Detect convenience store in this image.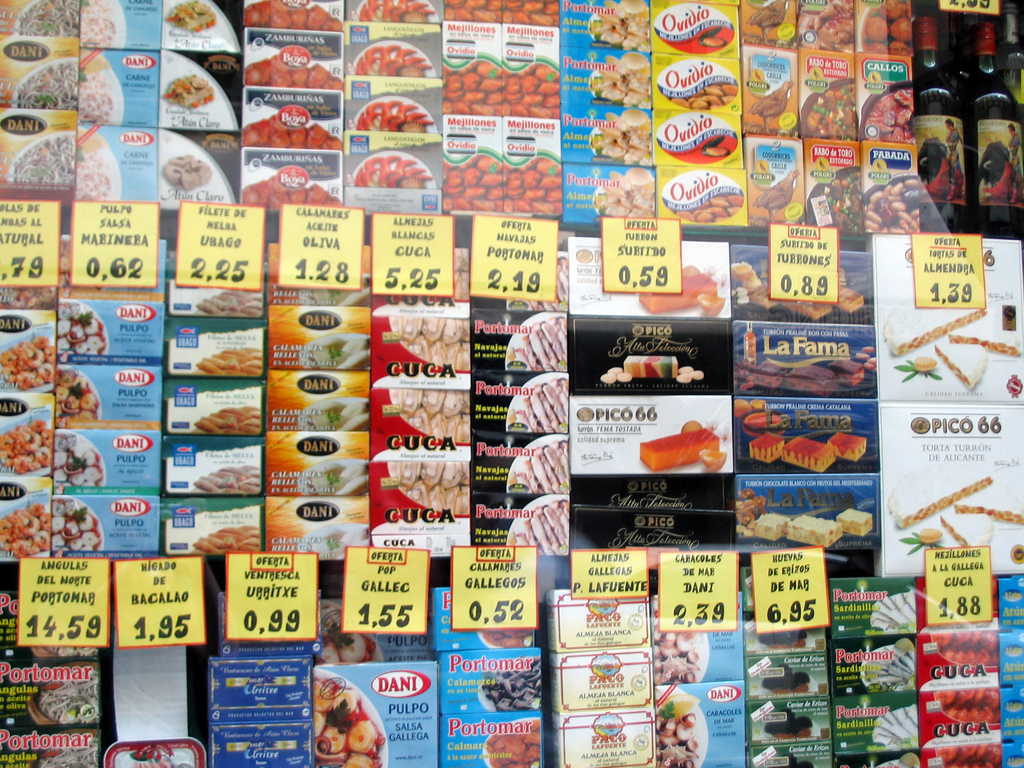
Detection: 0:33:1023:767.
